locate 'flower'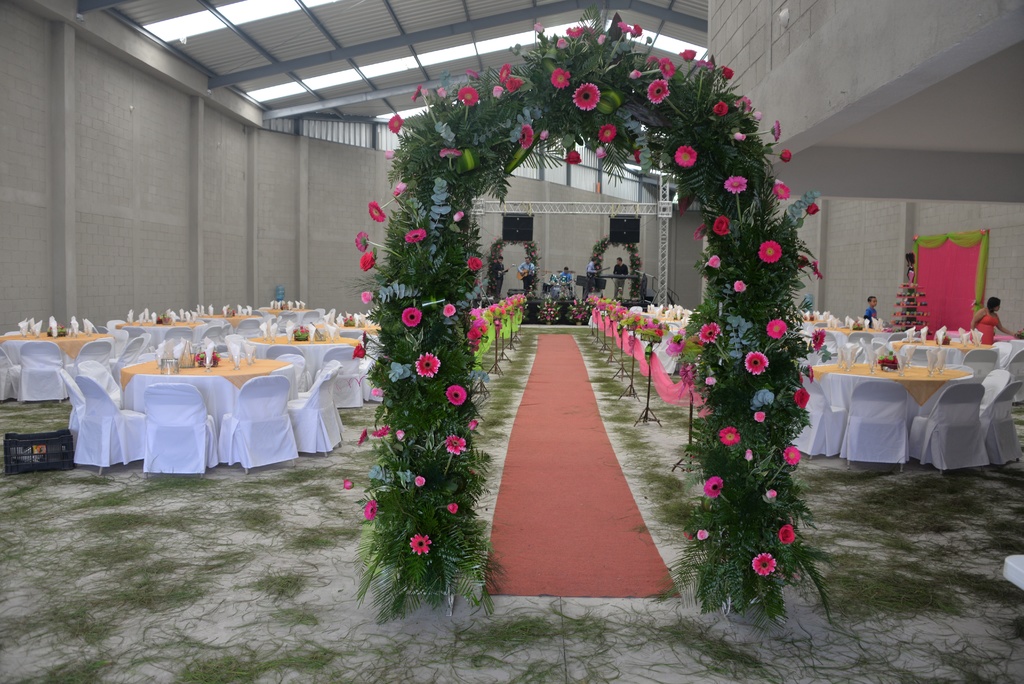
[721,65,733,77]
